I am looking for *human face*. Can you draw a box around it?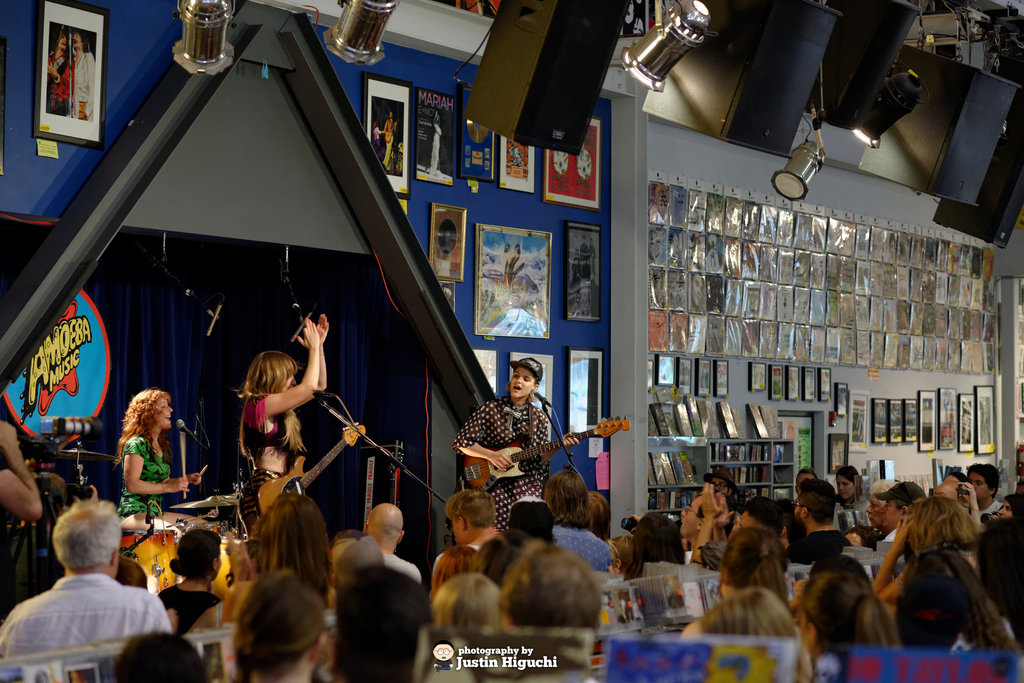
Sure, the bounding box is {"x1": 678, "y1": 494, "x2": 705, "y2": 541}.
